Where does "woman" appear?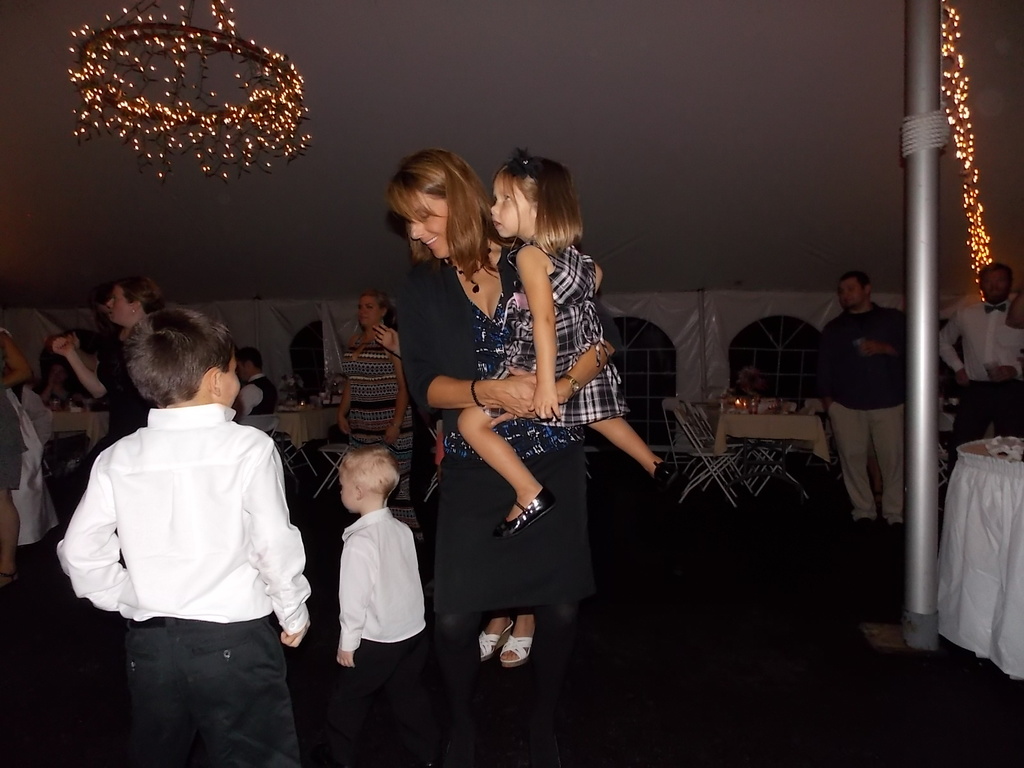
Appears at 390 164 611 679.
